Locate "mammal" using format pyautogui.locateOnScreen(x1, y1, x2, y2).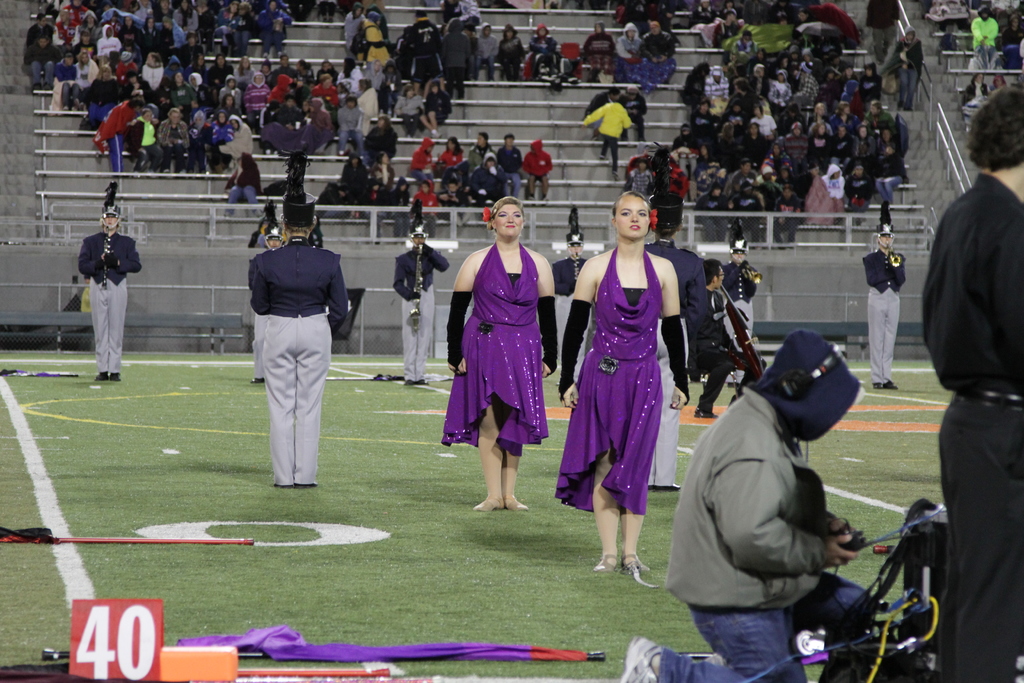
pyautogui.locateOnScreen(337, 0, 353, 17).
